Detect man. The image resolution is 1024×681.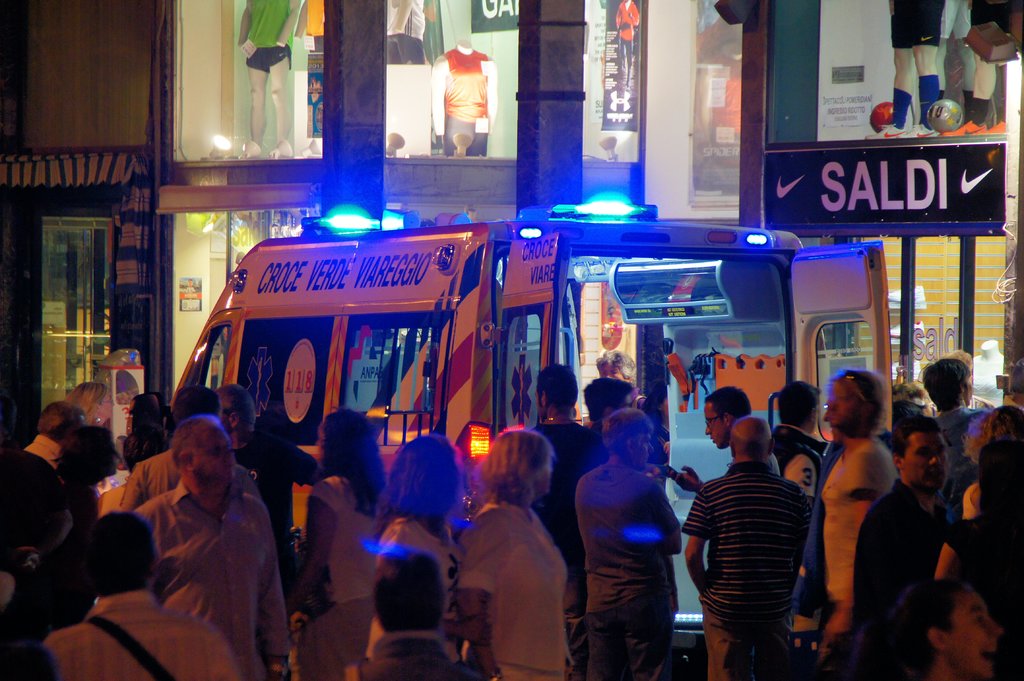
(687,413,819,680).
